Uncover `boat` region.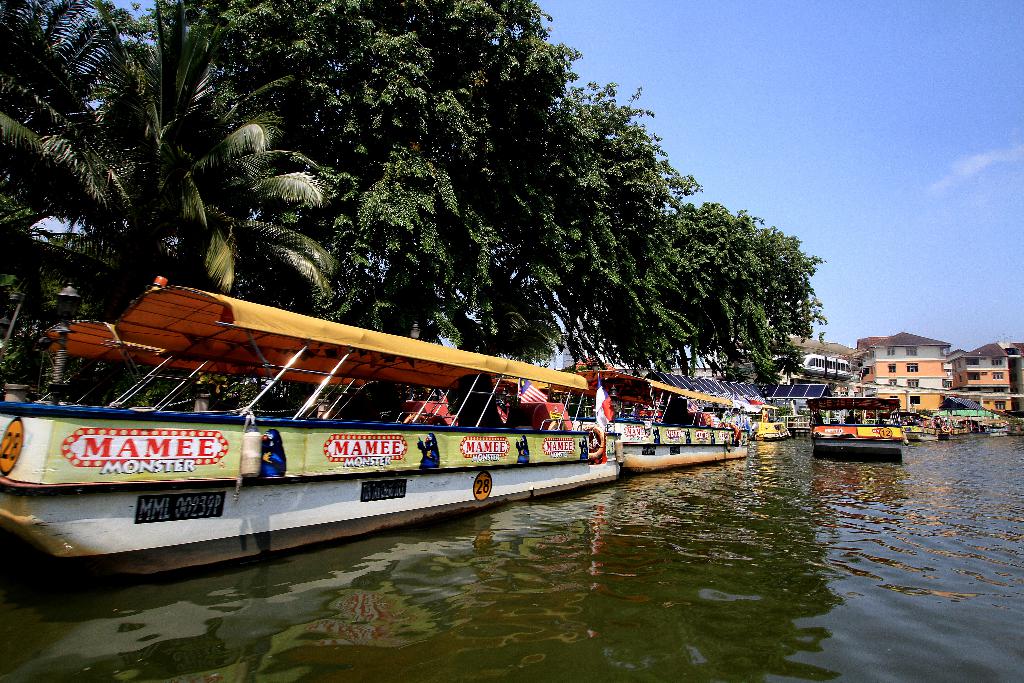
Uncovered: box(24, 276, 640, 562).
